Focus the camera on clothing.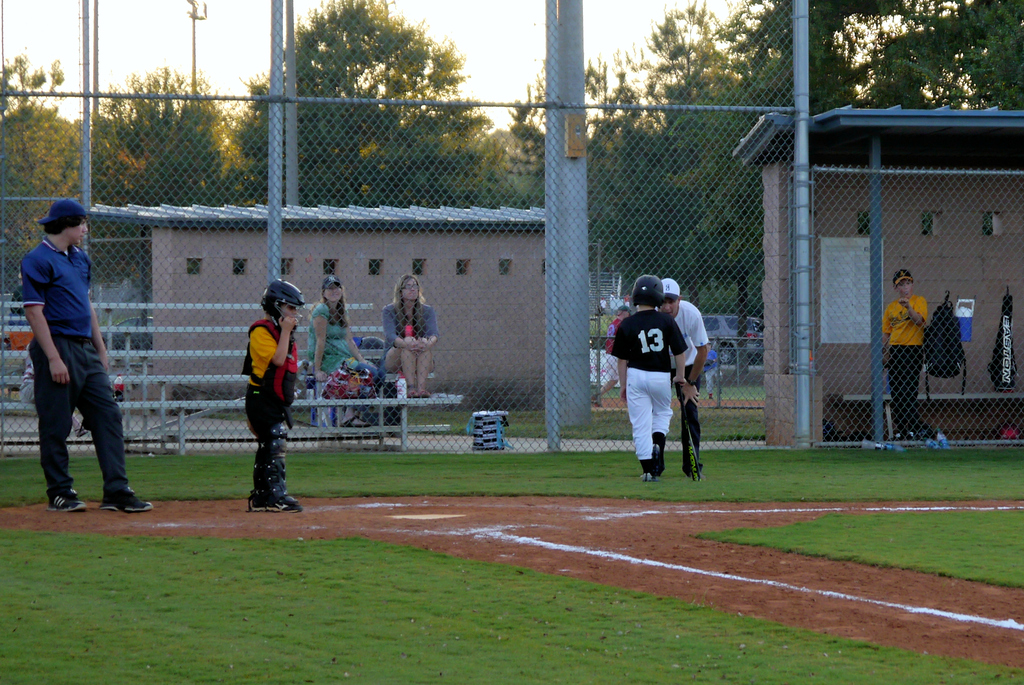
Focus region: (left=605, top=318, right=621, bottom=383).
